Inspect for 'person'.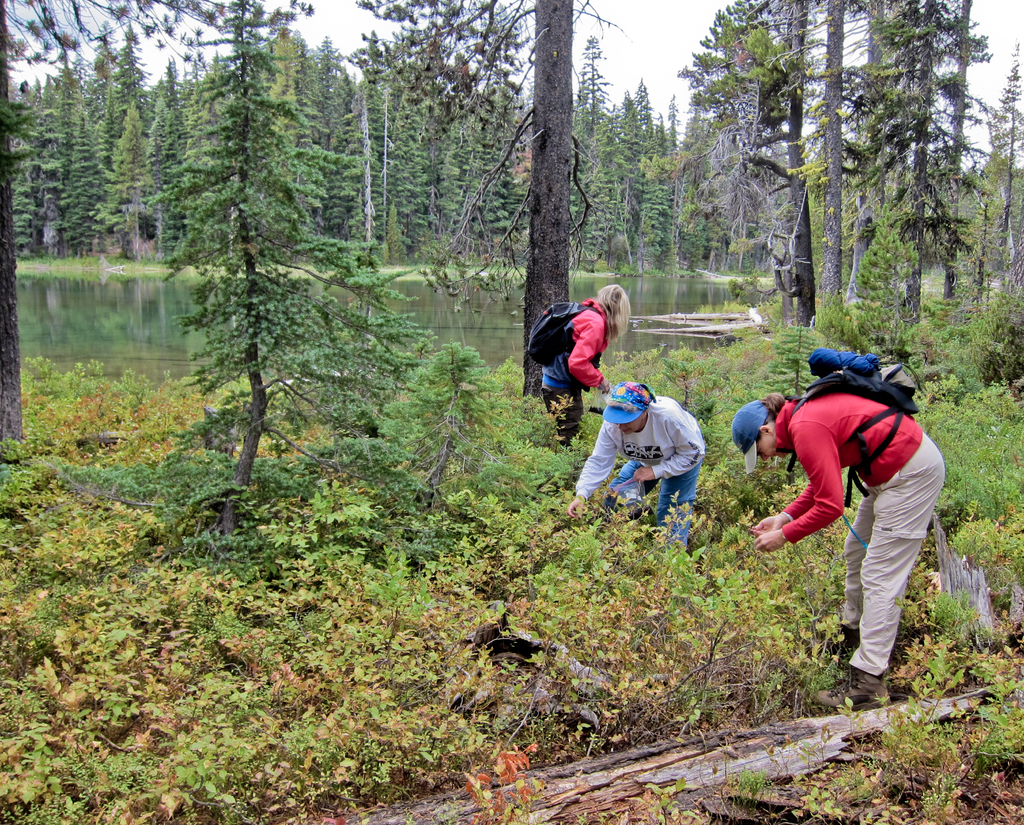
Inspection: 565/383/703/545.
